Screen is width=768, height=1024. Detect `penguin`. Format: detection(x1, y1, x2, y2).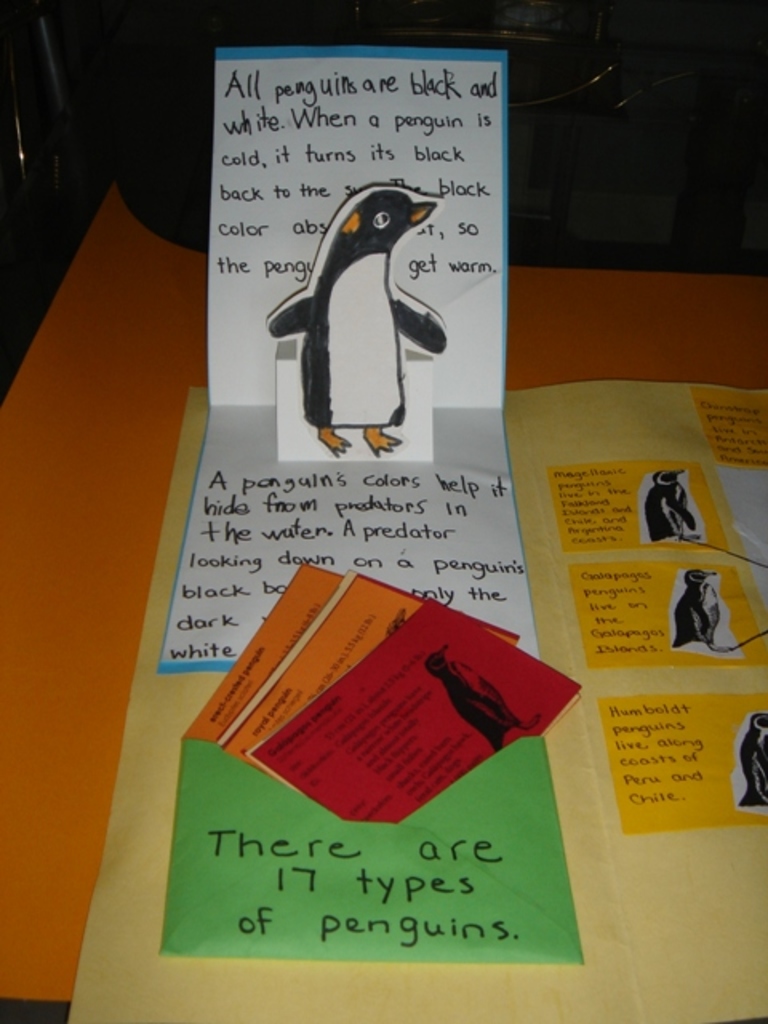
detection(670, 565, 734, 650).
